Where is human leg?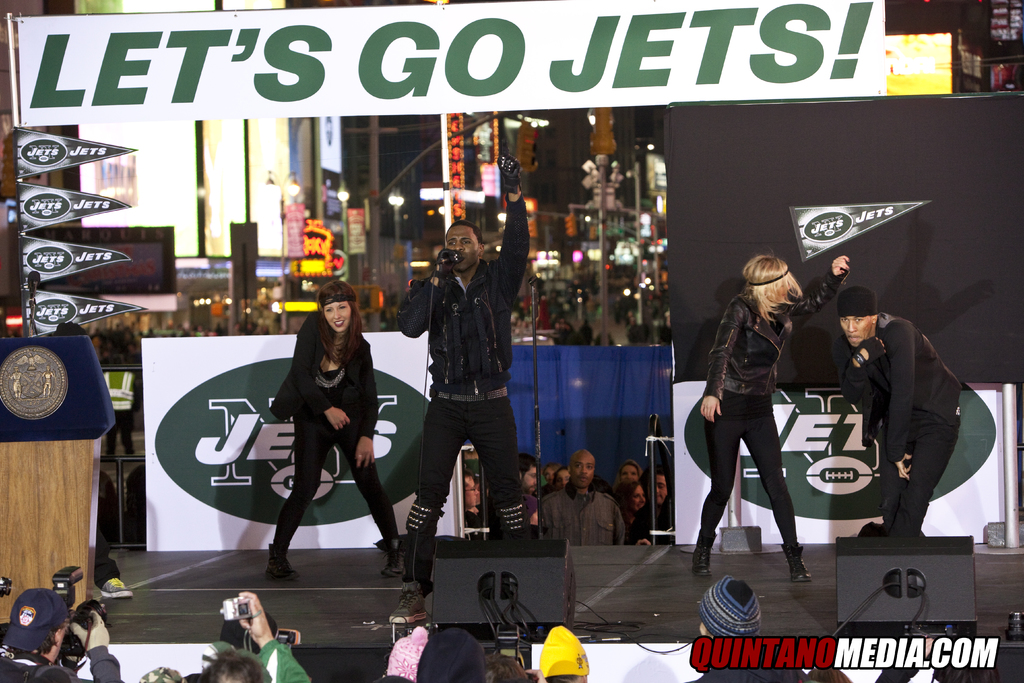
pyautogui.locateOnScreen(469, 397, 524, 536).
